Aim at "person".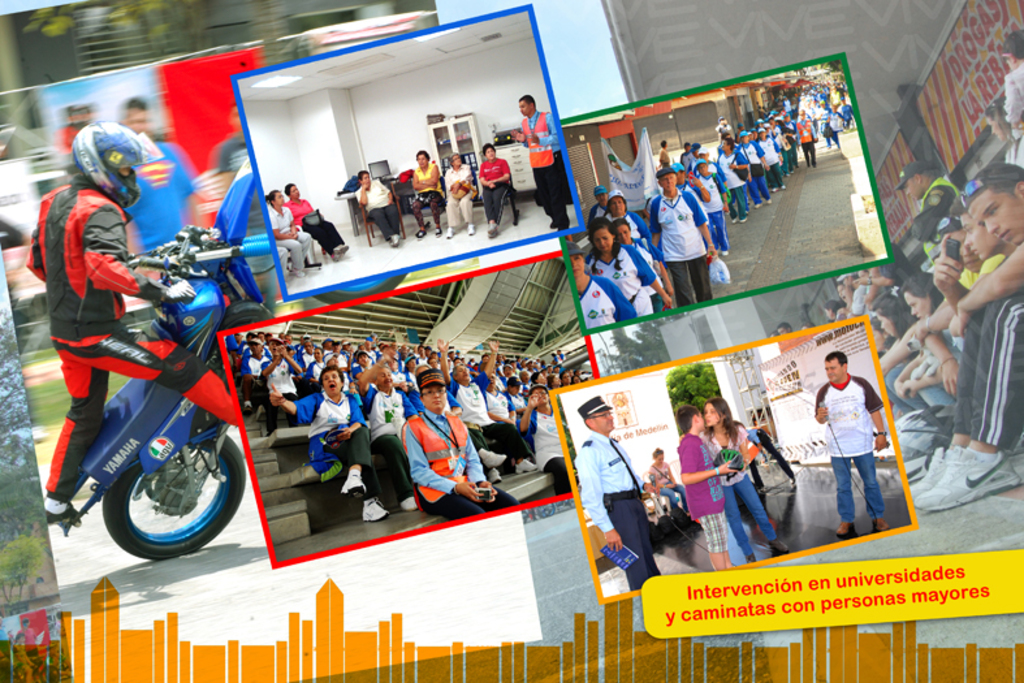
Aimed at region(25, 121, 255, 545).
